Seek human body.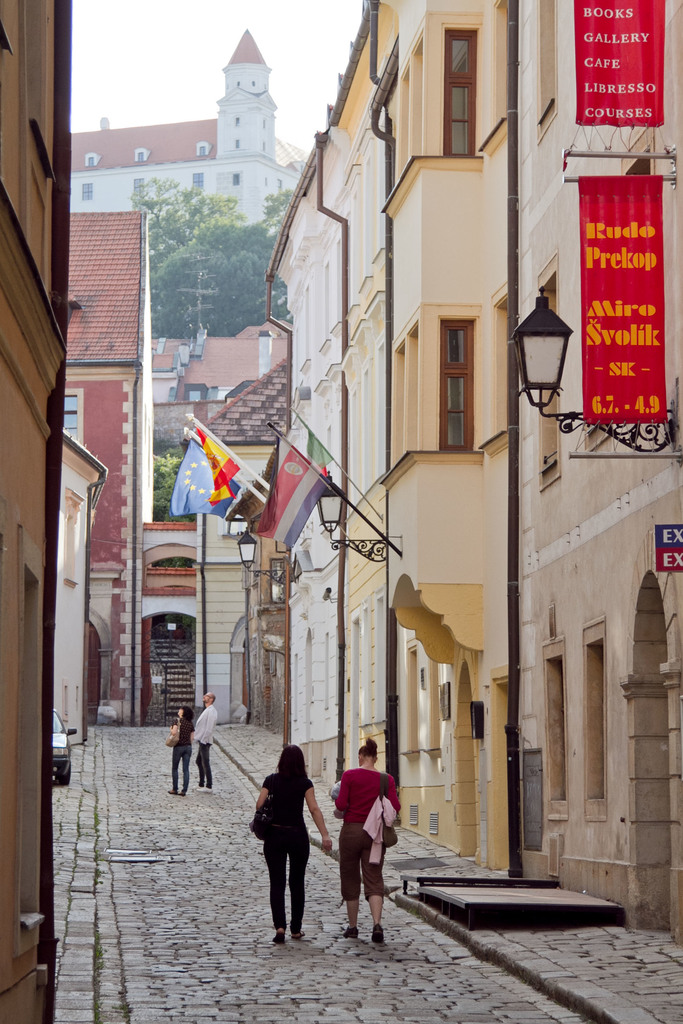
{"x1": 253, "y1": 741, "x2": 337, "y2": 942}.
